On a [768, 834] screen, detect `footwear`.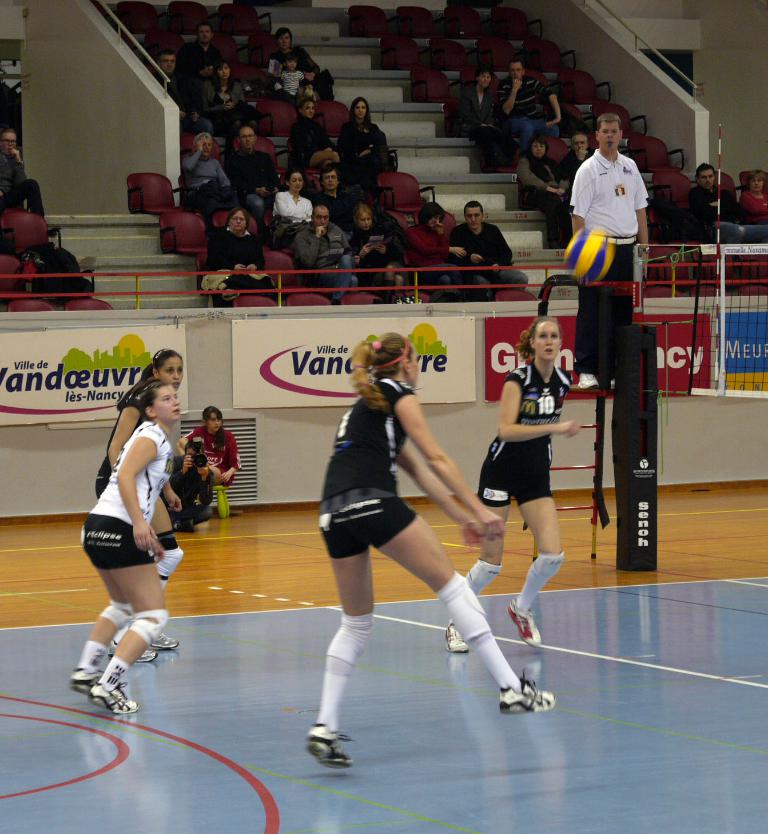
{"left": 69, "top": 665, "right": 106, "bottom": 695}.
